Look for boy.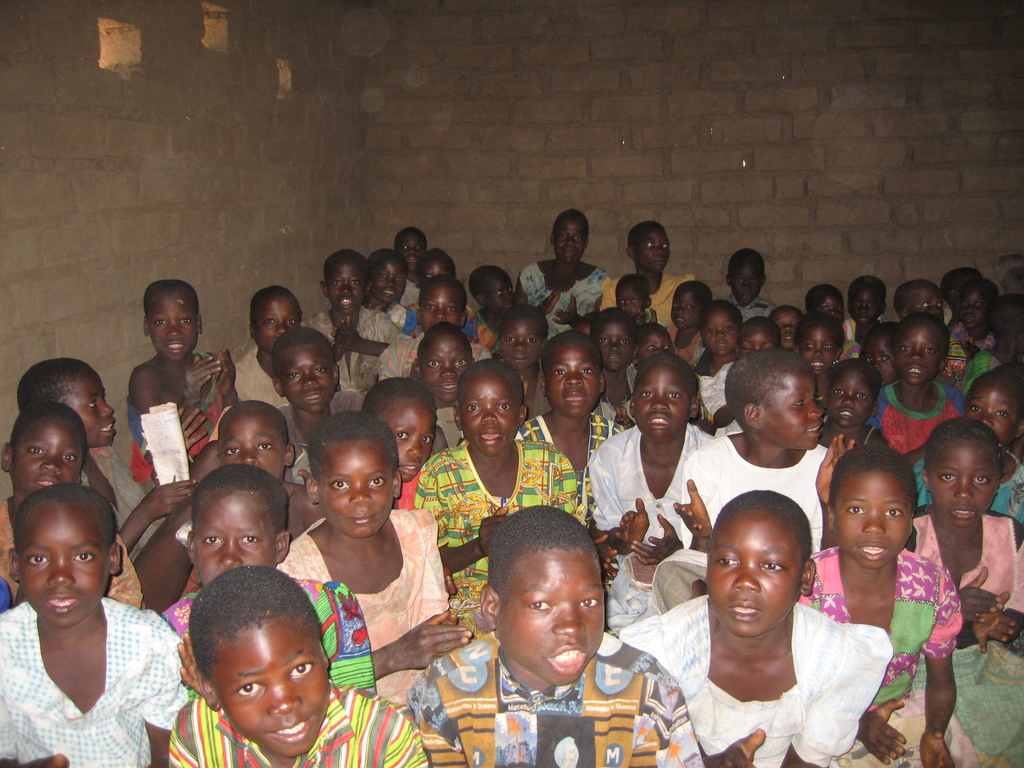
Found: (675,355,874,598).
